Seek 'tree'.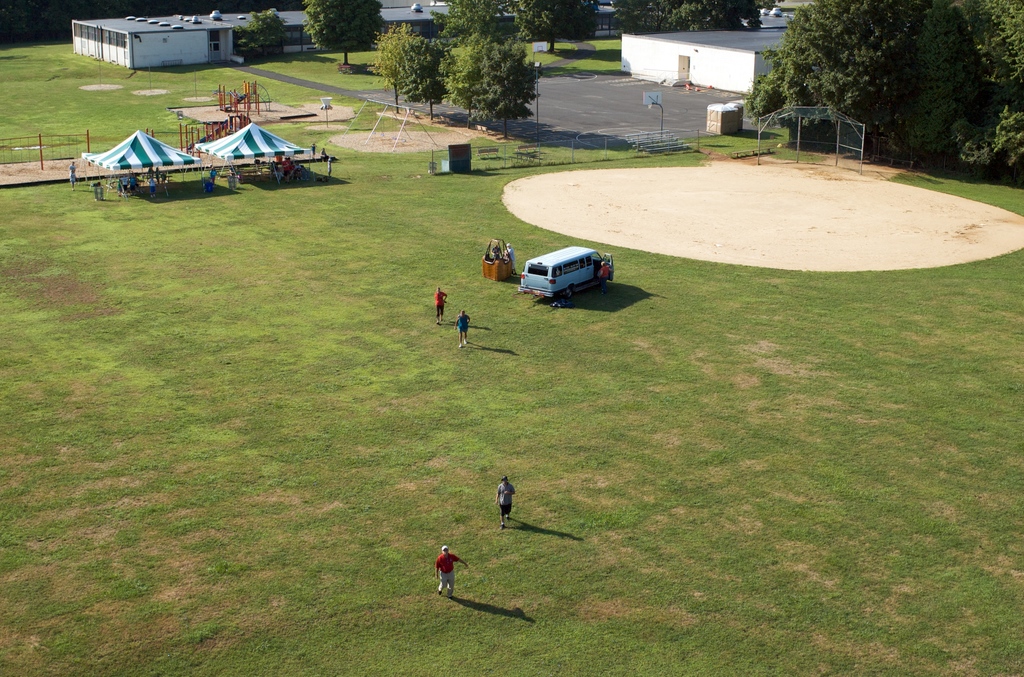
box=[939, 0, 1023, 186].
